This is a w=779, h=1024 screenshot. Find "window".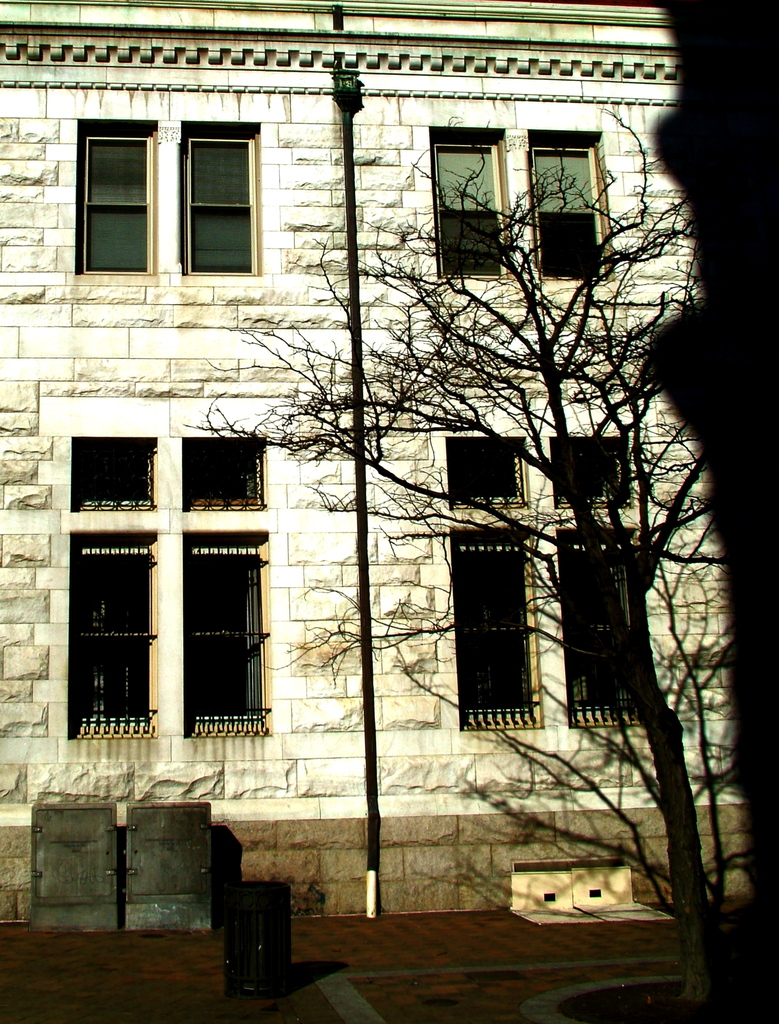
Bounding box: locate(448, 532, 541, 726).
